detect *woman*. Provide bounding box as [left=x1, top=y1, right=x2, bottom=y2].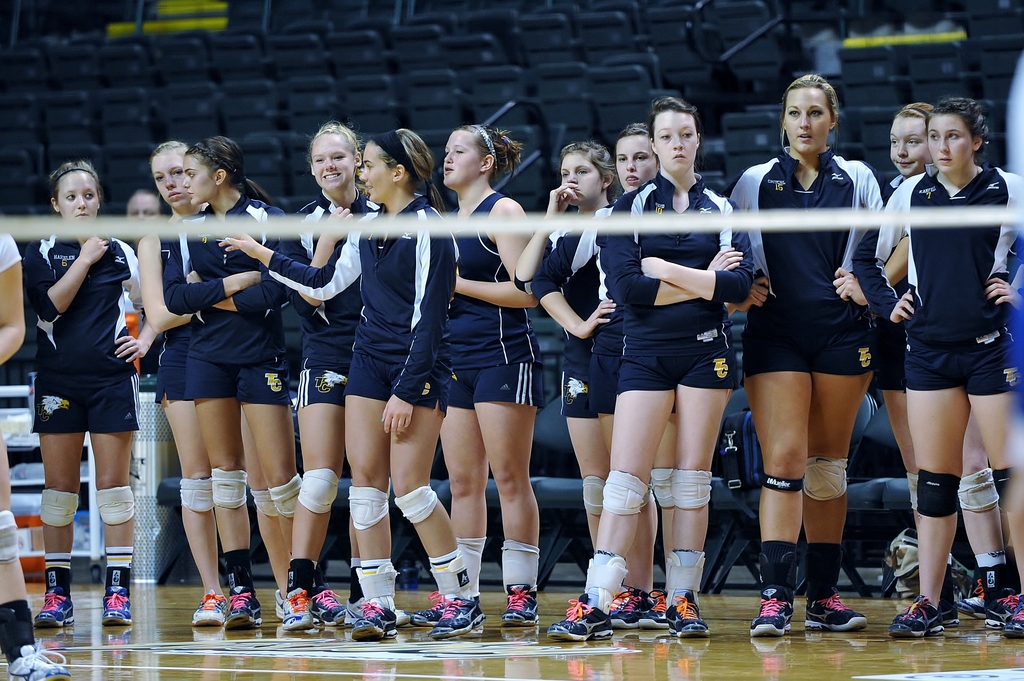
[left=29, top=160, right=159, bottom=636].
